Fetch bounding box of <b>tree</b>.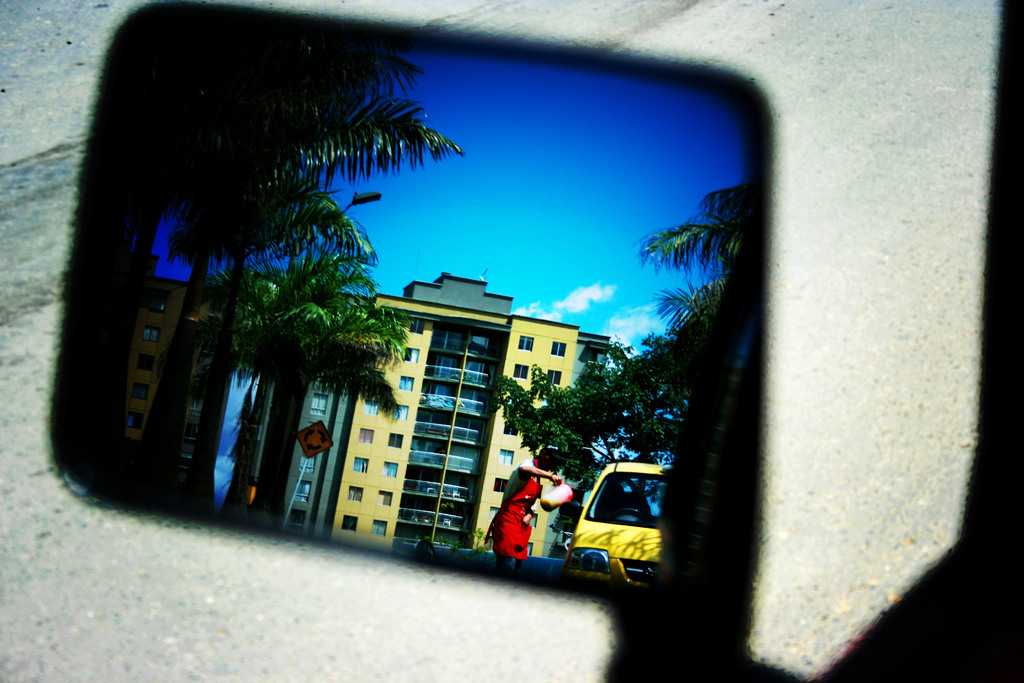
Bbox: x1=148, y1=23, x2=424, y2=467.
